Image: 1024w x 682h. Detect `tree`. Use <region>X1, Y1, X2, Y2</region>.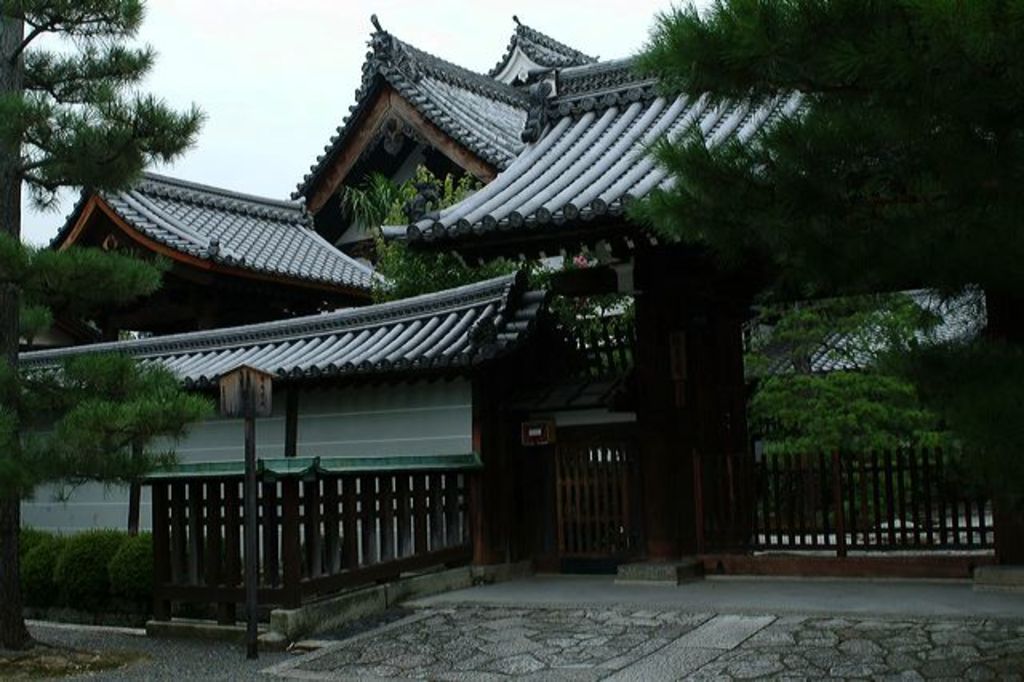
<region>602, 0, 1010, 535</region>.
